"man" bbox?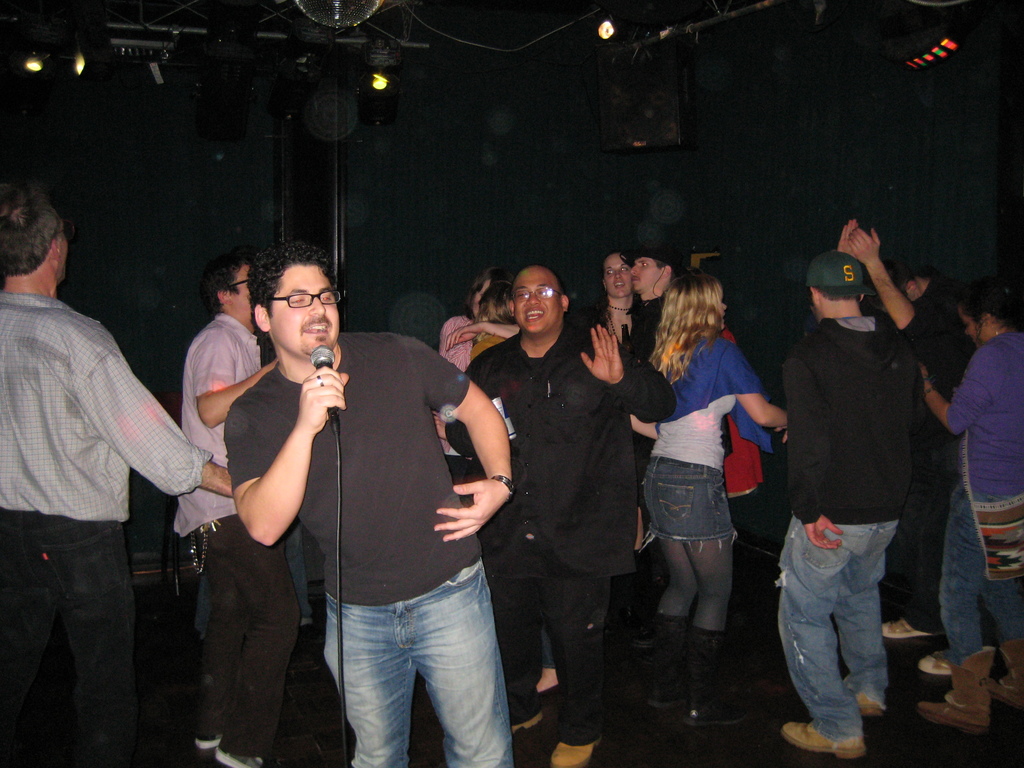
{"left": 161, "top": 236, "right": 275, "bottom": 767}
